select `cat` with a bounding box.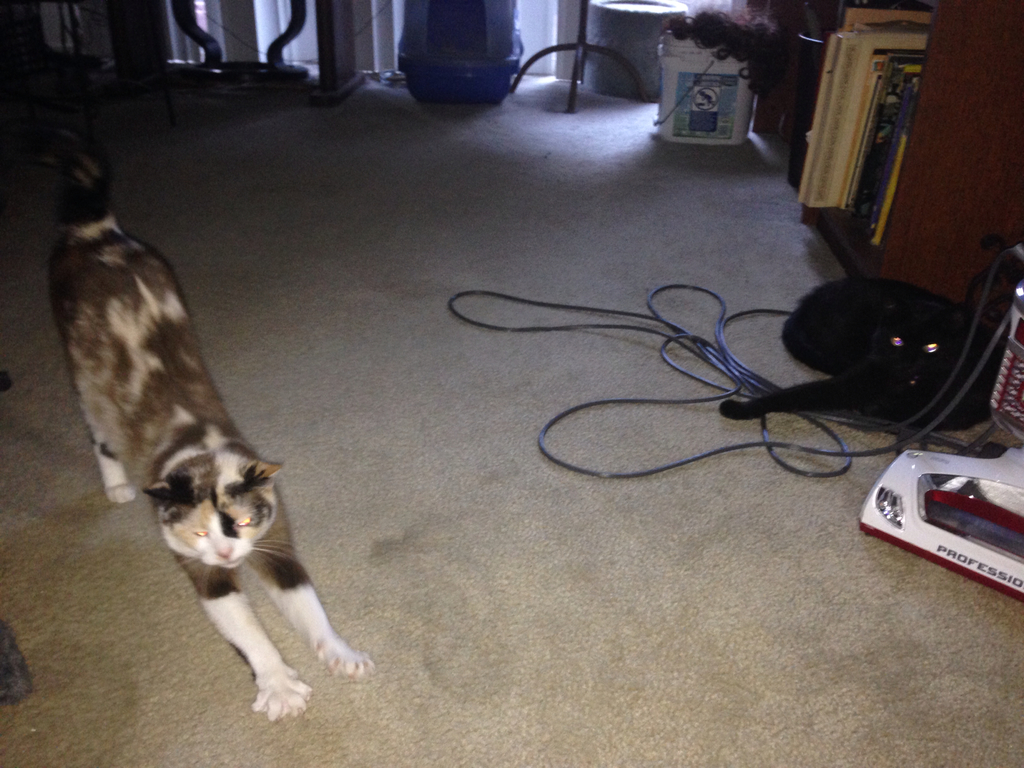
{"x1": 51, "y1": 175, "x2": 377, "y2": 719}.
